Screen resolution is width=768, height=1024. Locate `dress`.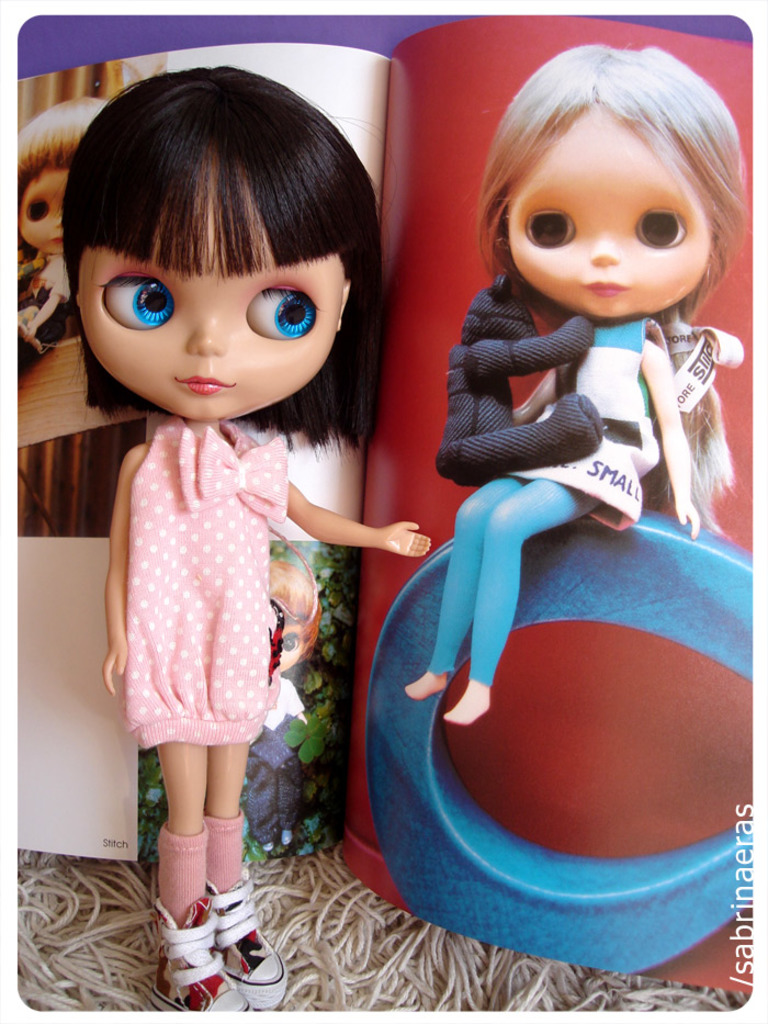
bbox(125, 408, 287, 754).
